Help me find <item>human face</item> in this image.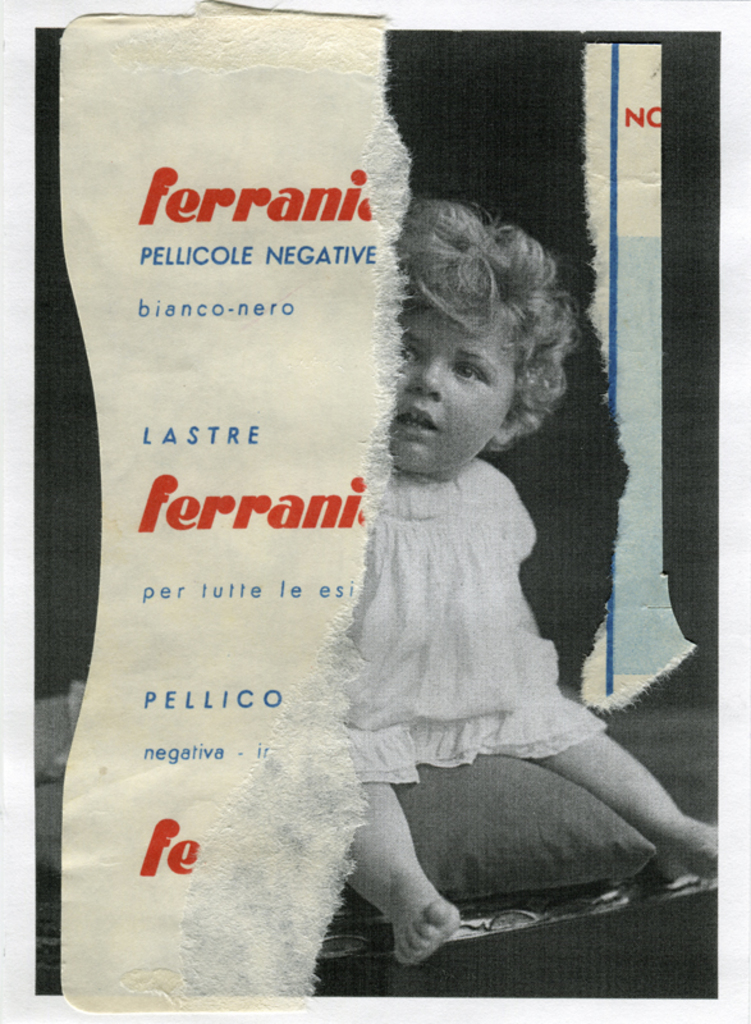
Found it: {"left": 398, "top": 314, "right": 514, "bottom": 465}.
